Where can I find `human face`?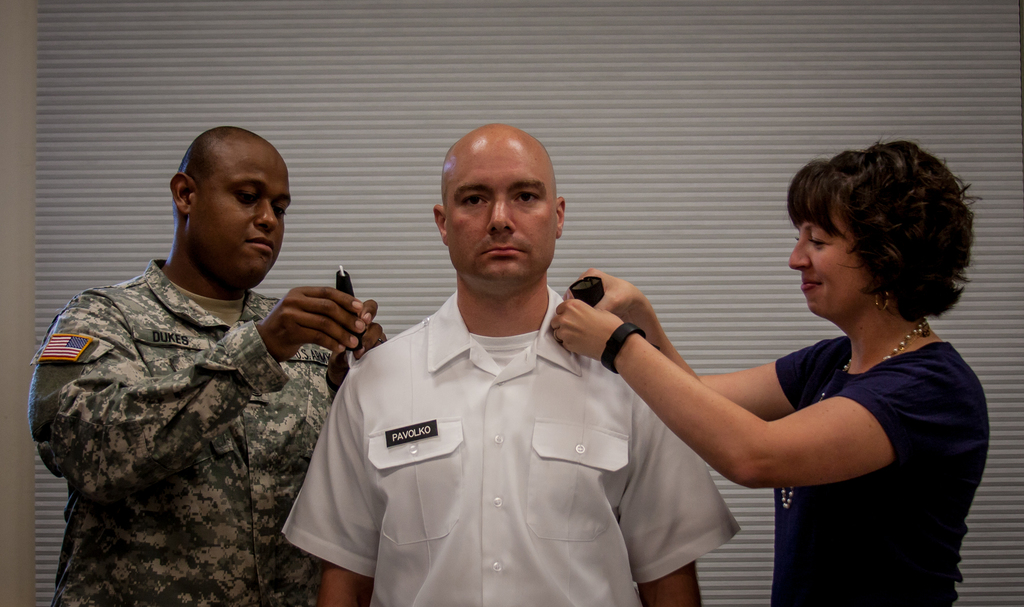
You can find it at region(194, 155, 292, 279).
